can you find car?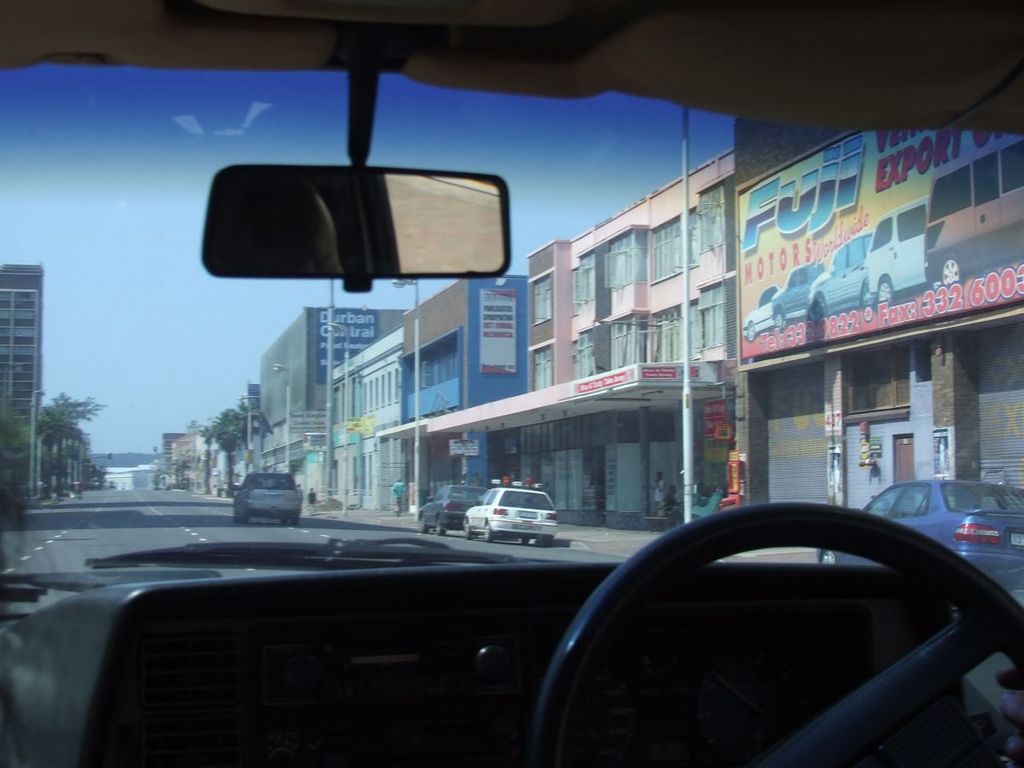
Yes, bounding box: bbox(817, 483, 1023, 592).
